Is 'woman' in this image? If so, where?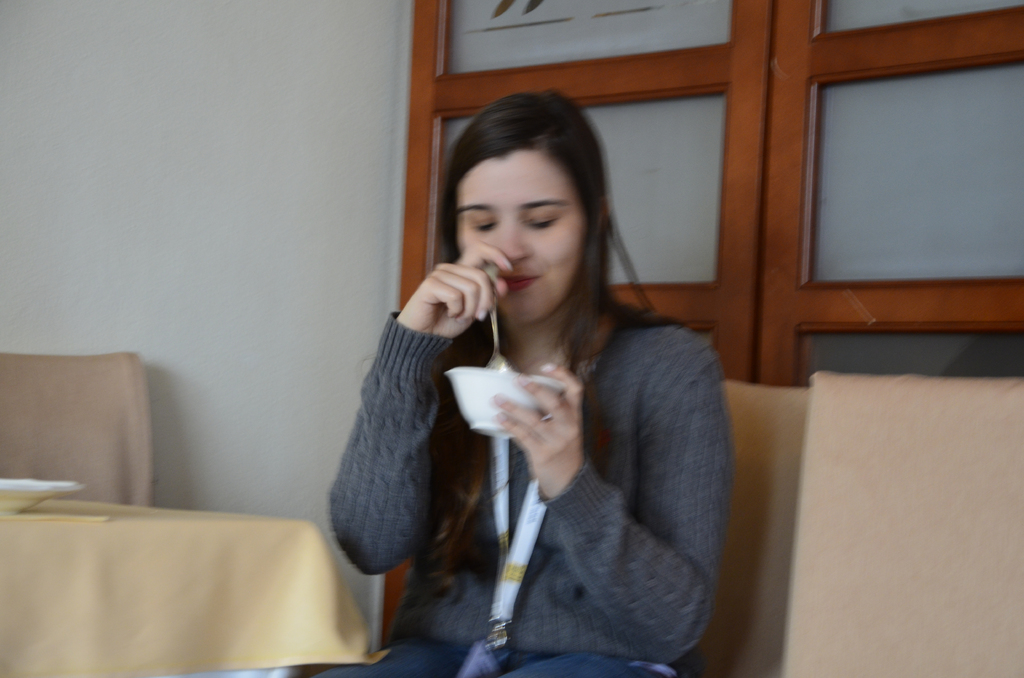
Yes, at pyautogui.locateOnScreen(353, 109, 726, 672).
